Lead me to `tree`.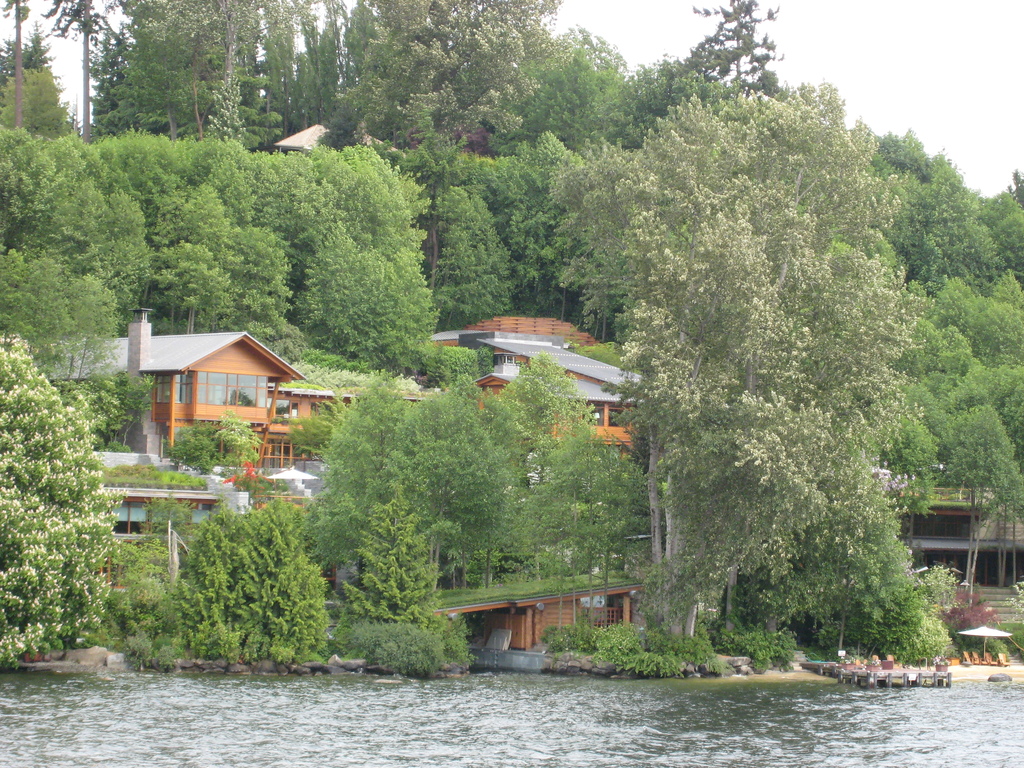
Lead to bbox=(537, 438, 656, 618).
